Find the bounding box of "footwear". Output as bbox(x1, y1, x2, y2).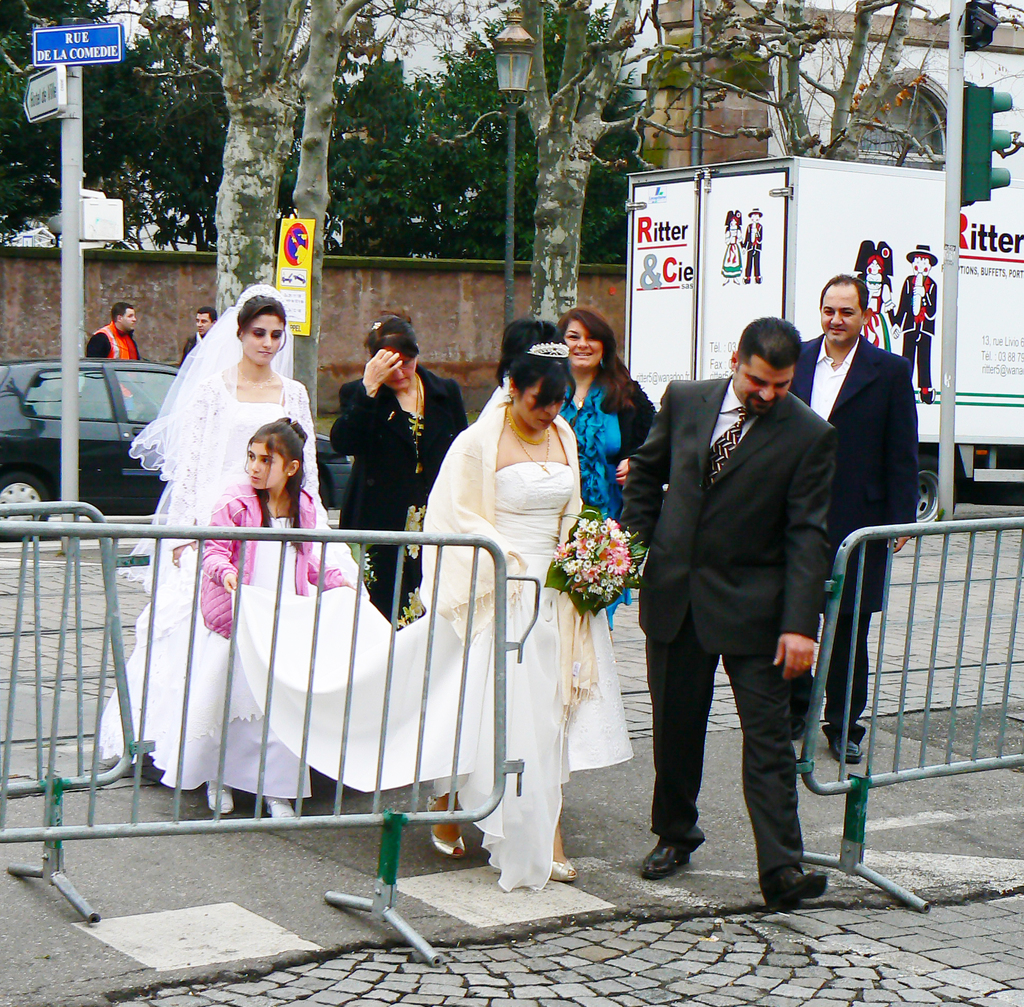
bbox(740, 274, 751, 285).
